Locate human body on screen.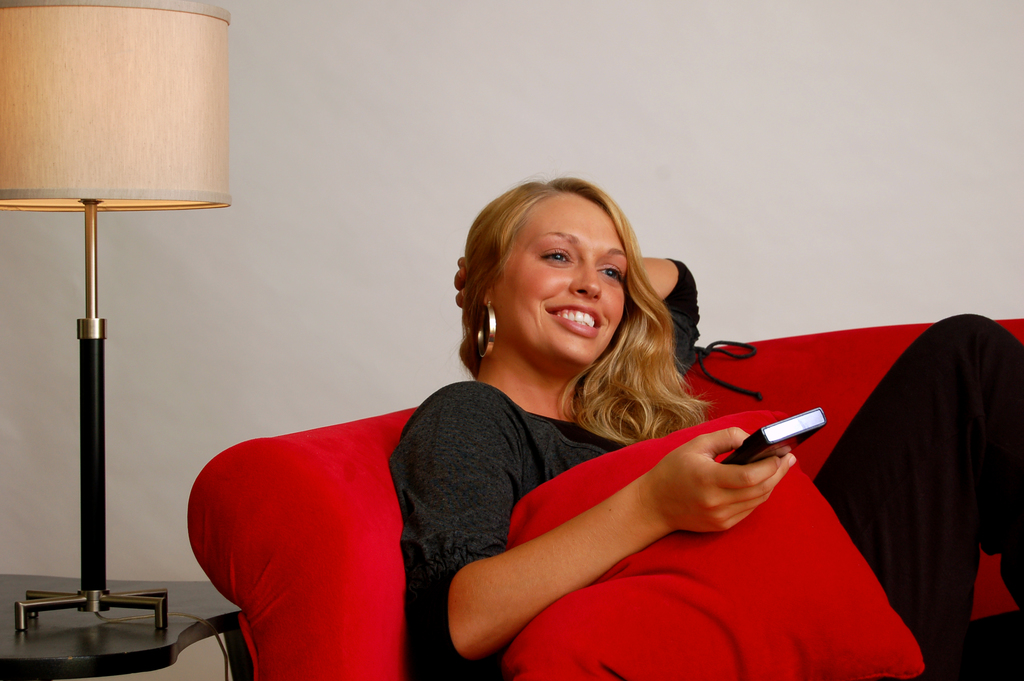
On screen at region(388, 173, 1023, 680).
